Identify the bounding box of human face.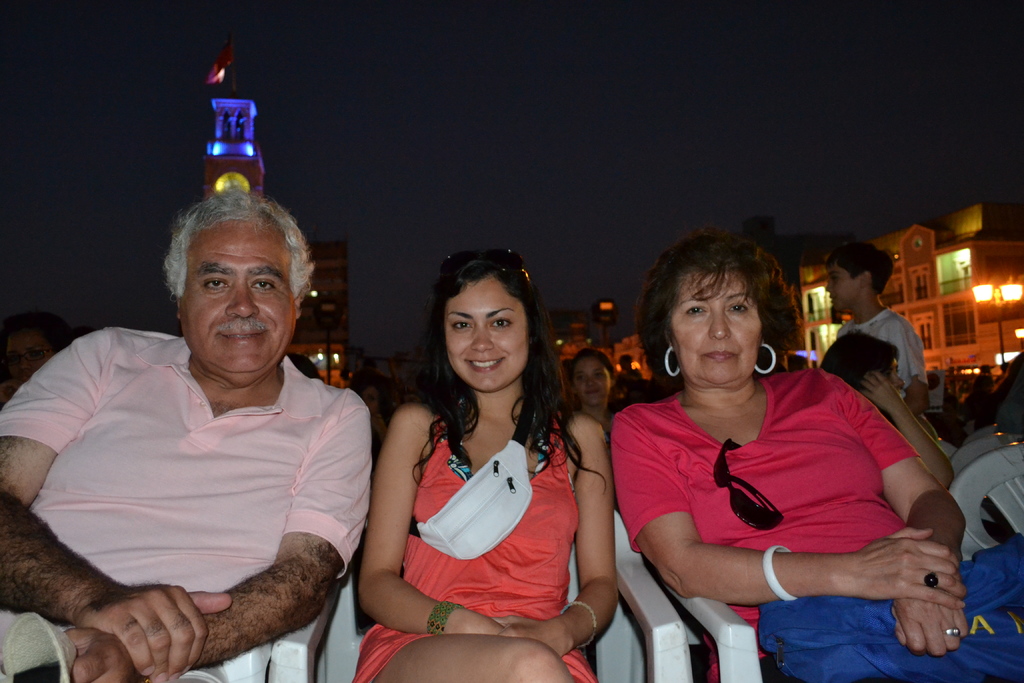
rect(0, 315, 50, 397).
